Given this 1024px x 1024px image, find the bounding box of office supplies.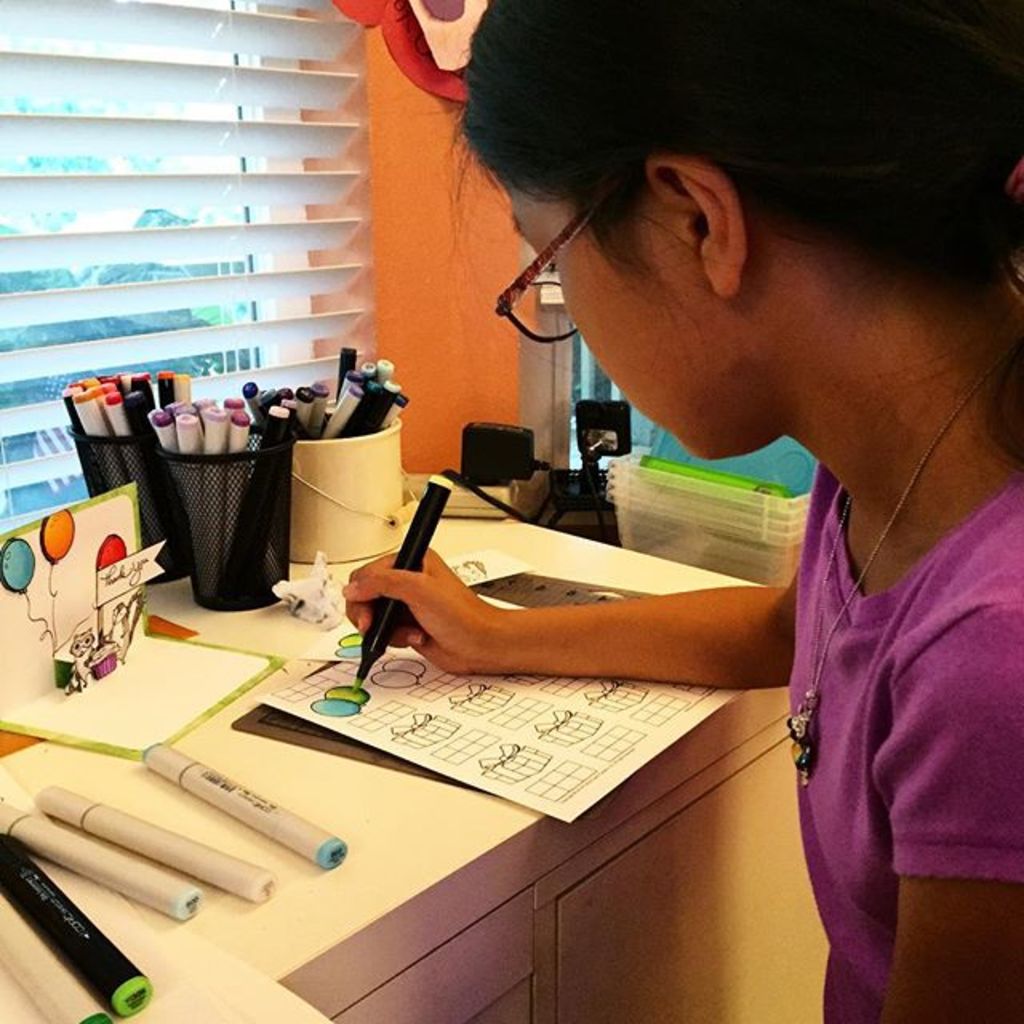
<region>435, 470, 522, 514</region>.
